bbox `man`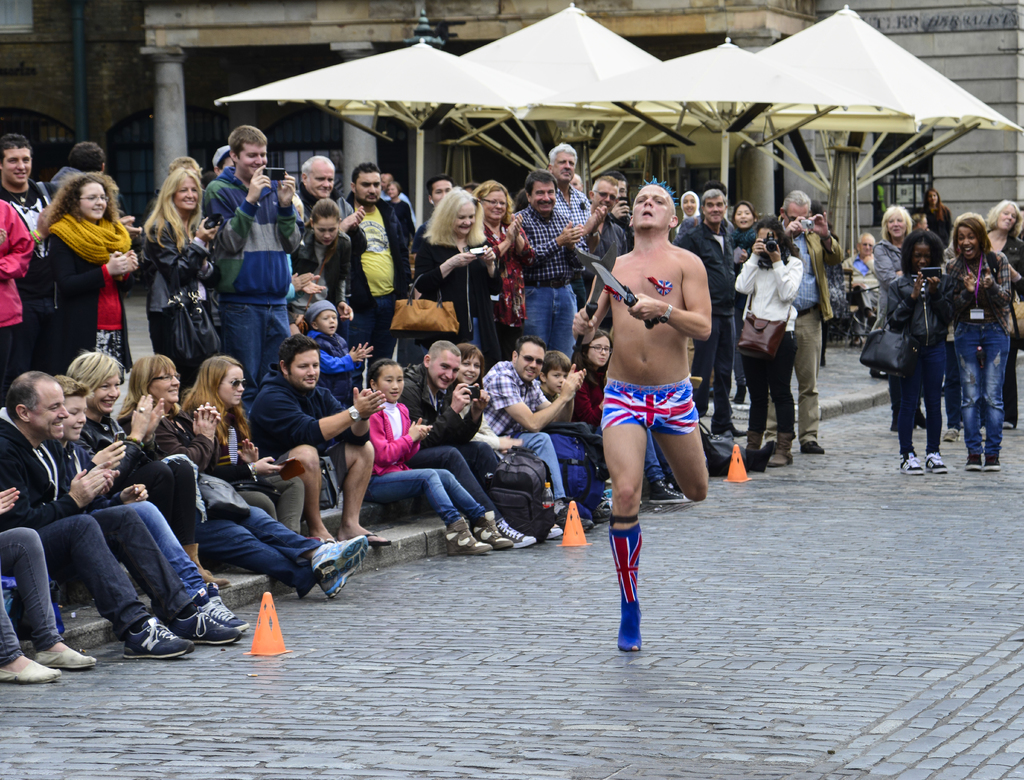
l=669, t=180, r=755, b=439
